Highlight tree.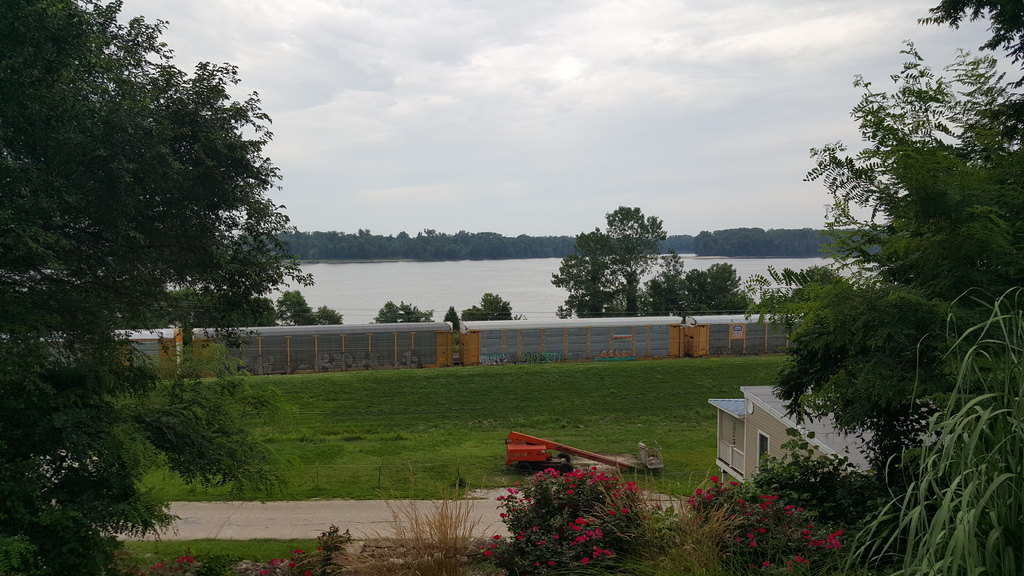
Highlighted region: region(0, 0, 315, 575).
